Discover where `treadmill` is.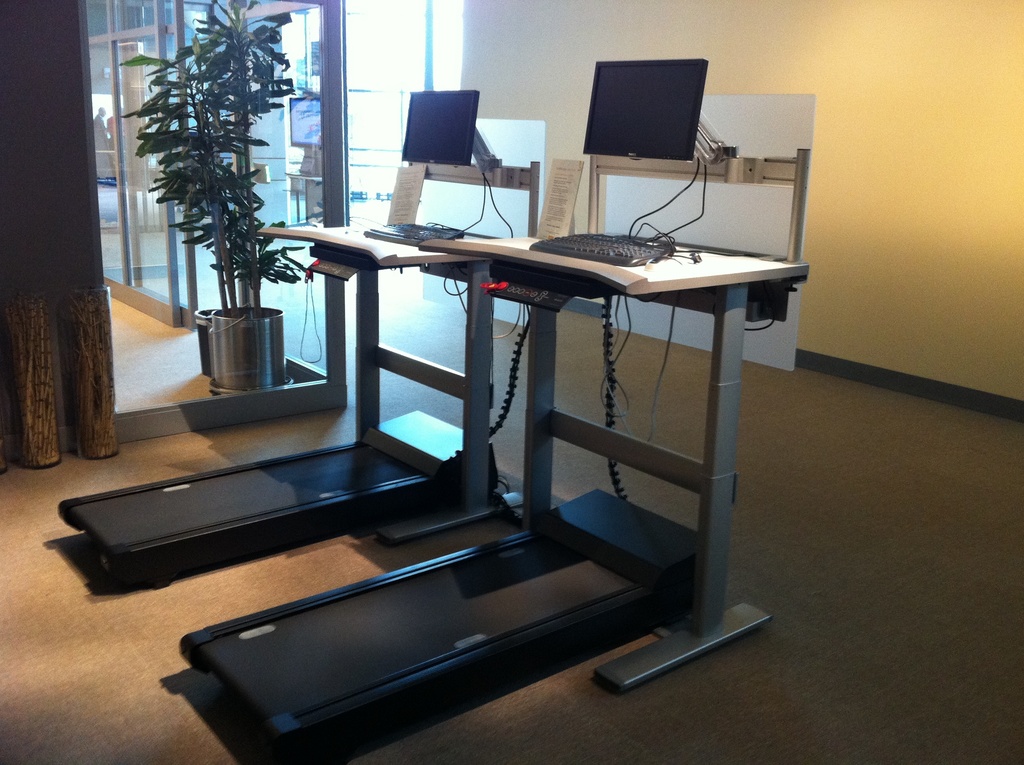
Discovered at x1=176 y1=51 x2=792 y2=764.
